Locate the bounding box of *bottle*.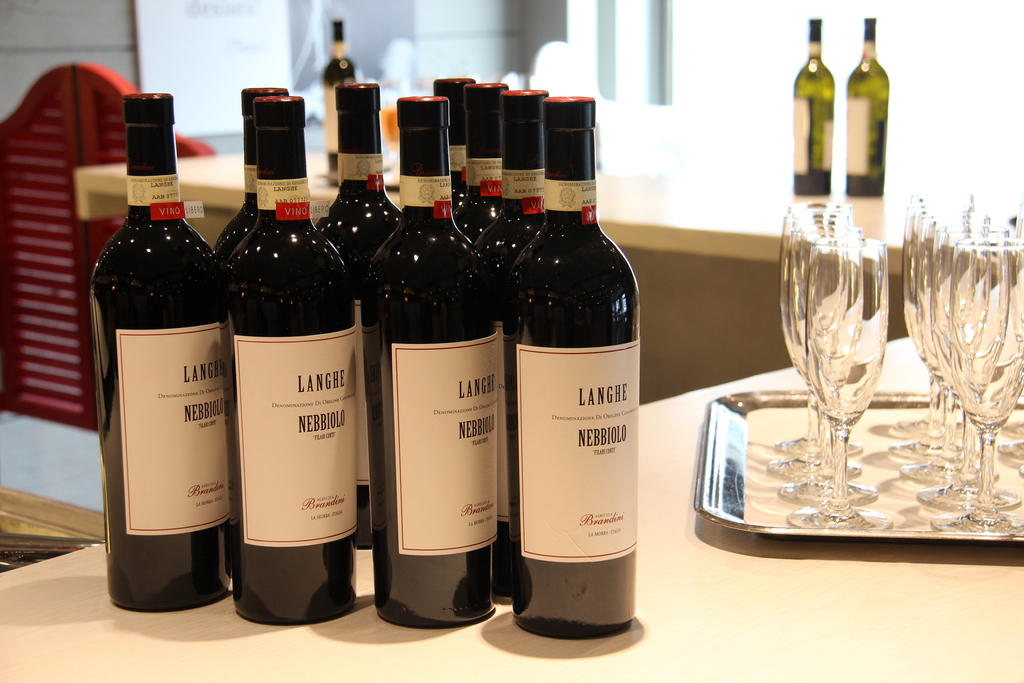
Bounding box: (x1=426, y1=72, x2=470, y2=206).
